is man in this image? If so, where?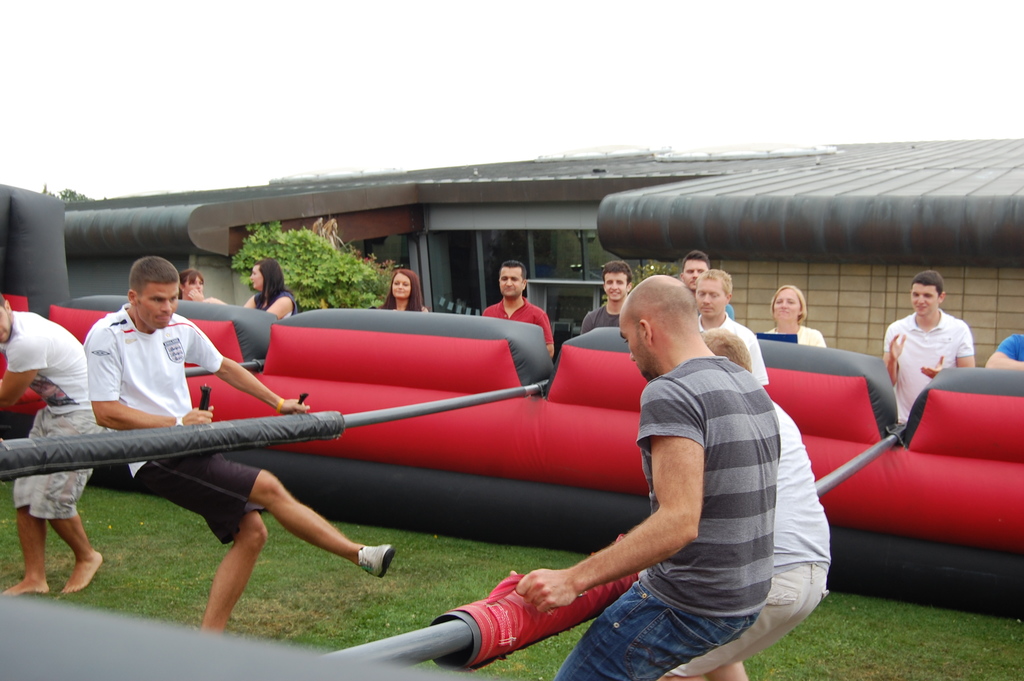
Yes, at bbox(659, 324, 831, 680).
